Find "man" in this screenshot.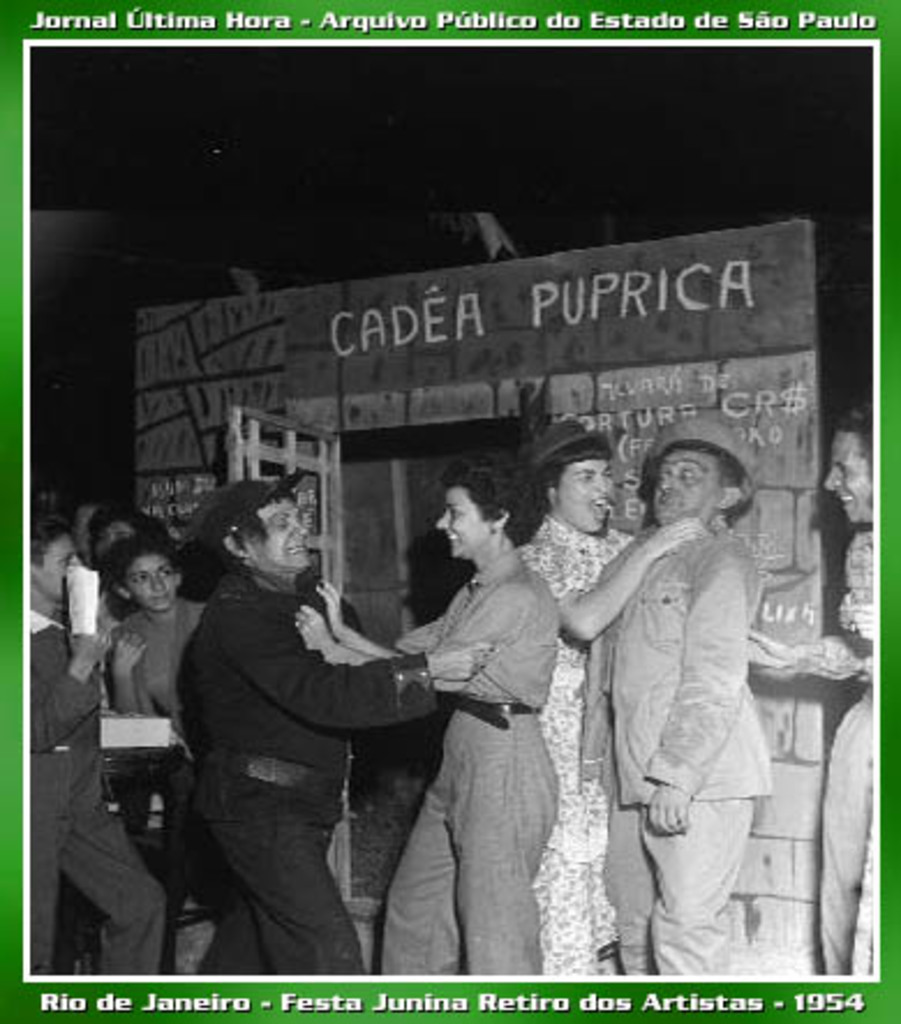
The bounding box for "man" is region(584, 432, 767, 975).
